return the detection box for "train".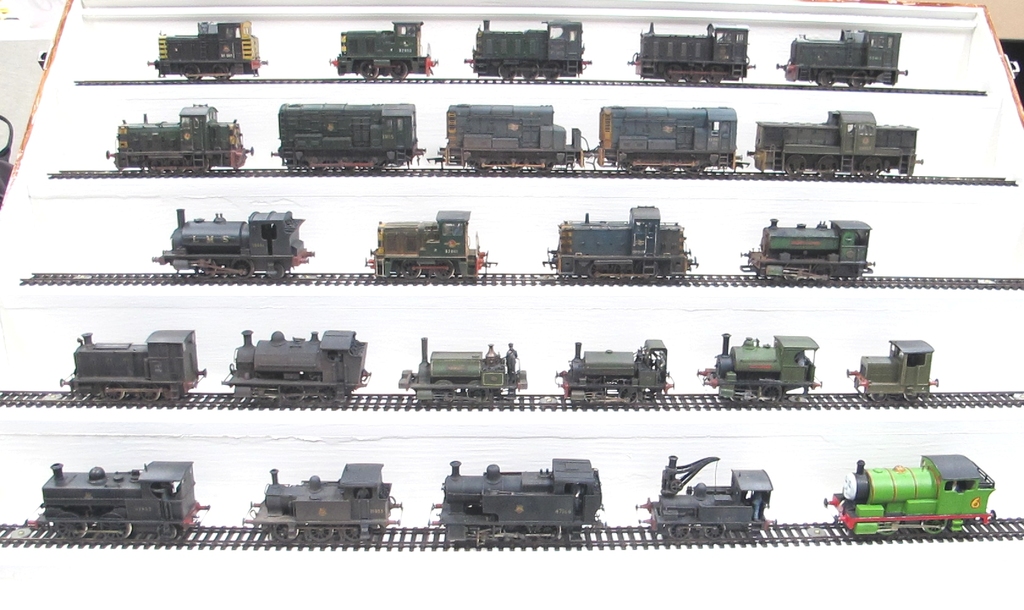
detection(541, 202, 701, 281).
